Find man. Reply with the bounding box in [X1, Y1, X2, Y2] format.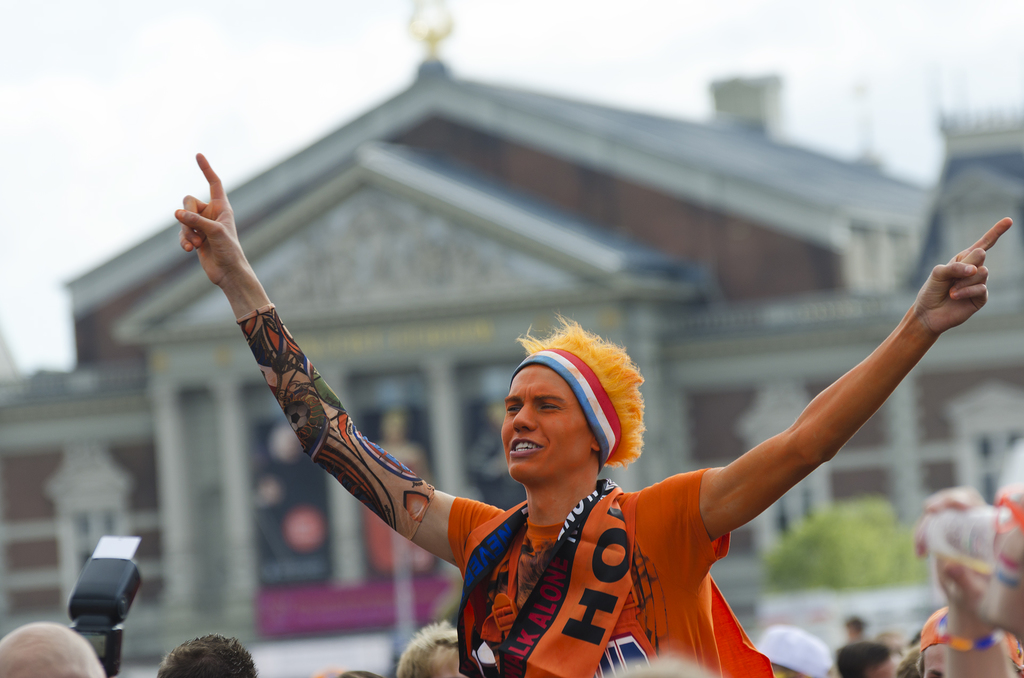
[914, 485, 1023, 677].
